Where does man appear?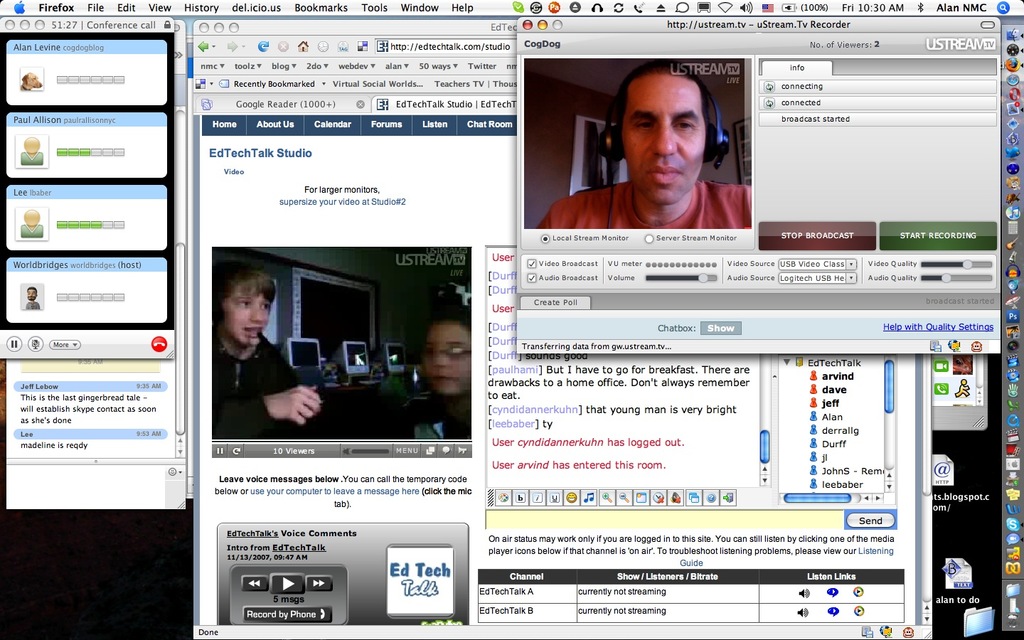
Appears at rect(553, 85, 761, 229).
